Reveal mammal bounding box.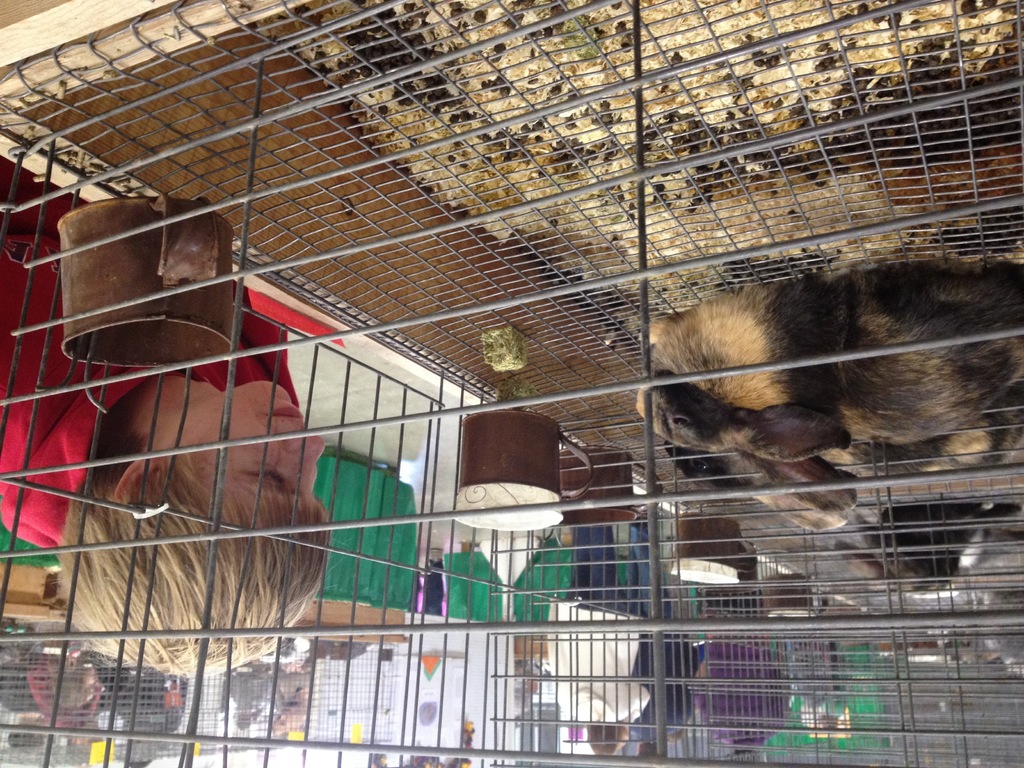
Revealed: 627 257 1023 471.
